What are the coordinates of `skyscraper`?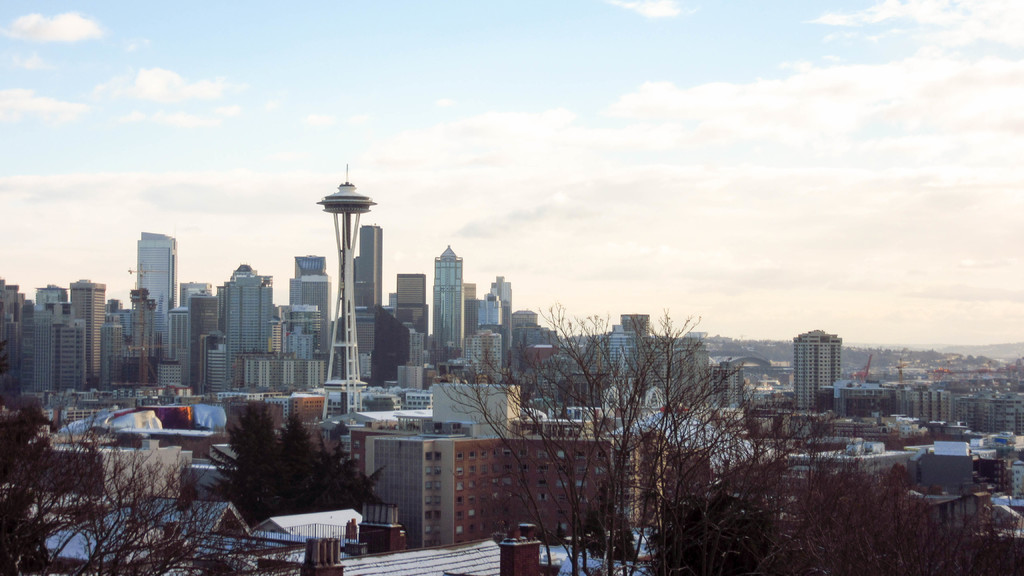
429/245/461/349.
